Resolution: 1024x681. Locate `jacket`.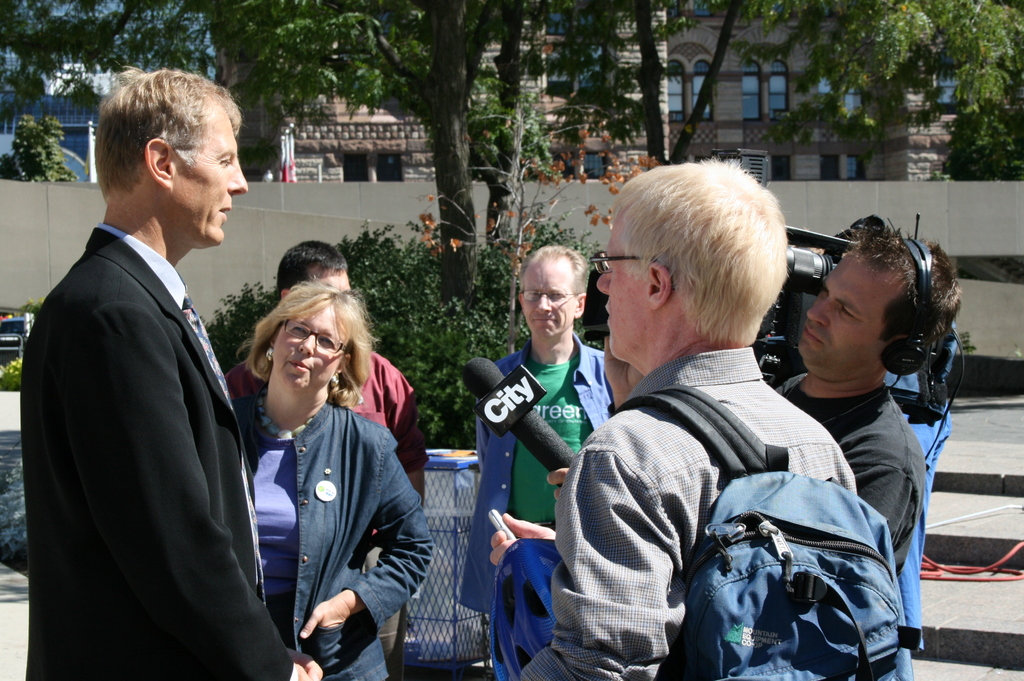
bbox(456, 336, 614, 617).
